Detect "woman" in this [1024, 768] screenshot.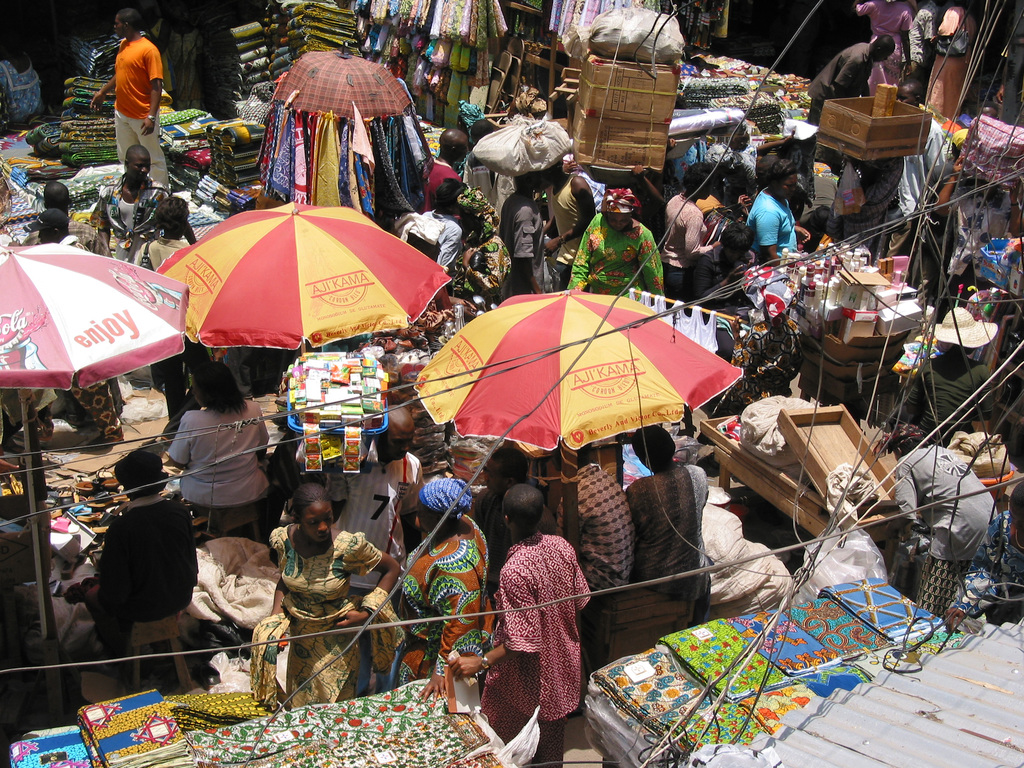
Detection: rect(565, 186, 671, 325).
